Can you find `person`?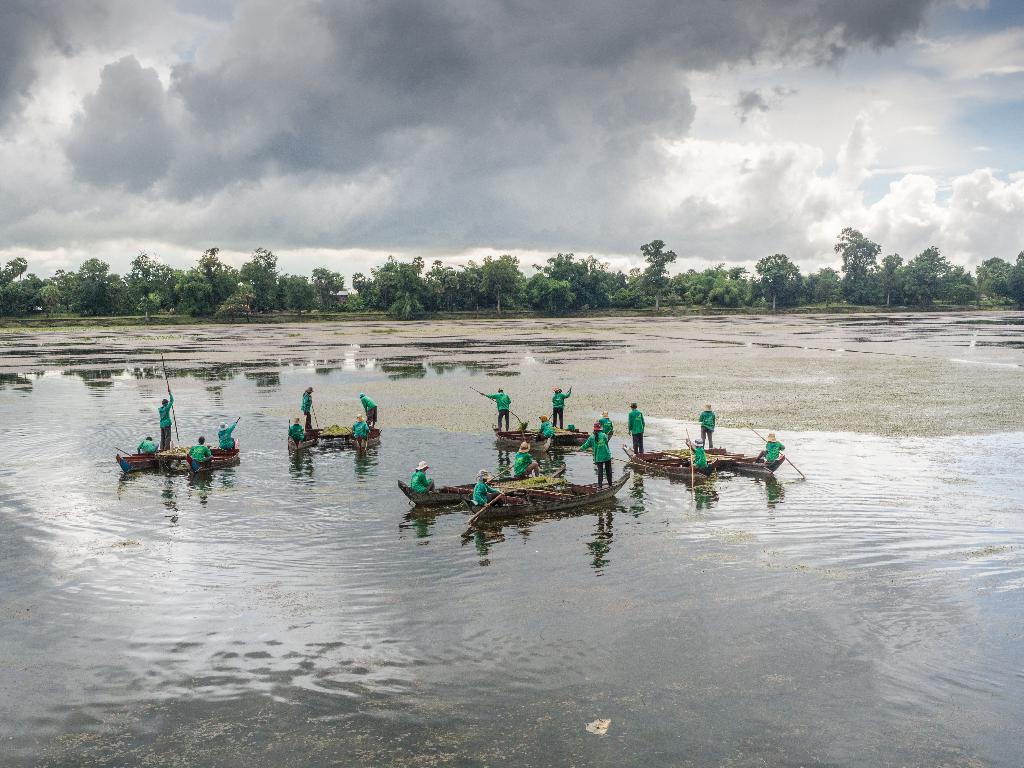
Yes, bounding box: bbox(184, 435, 214, 463).
